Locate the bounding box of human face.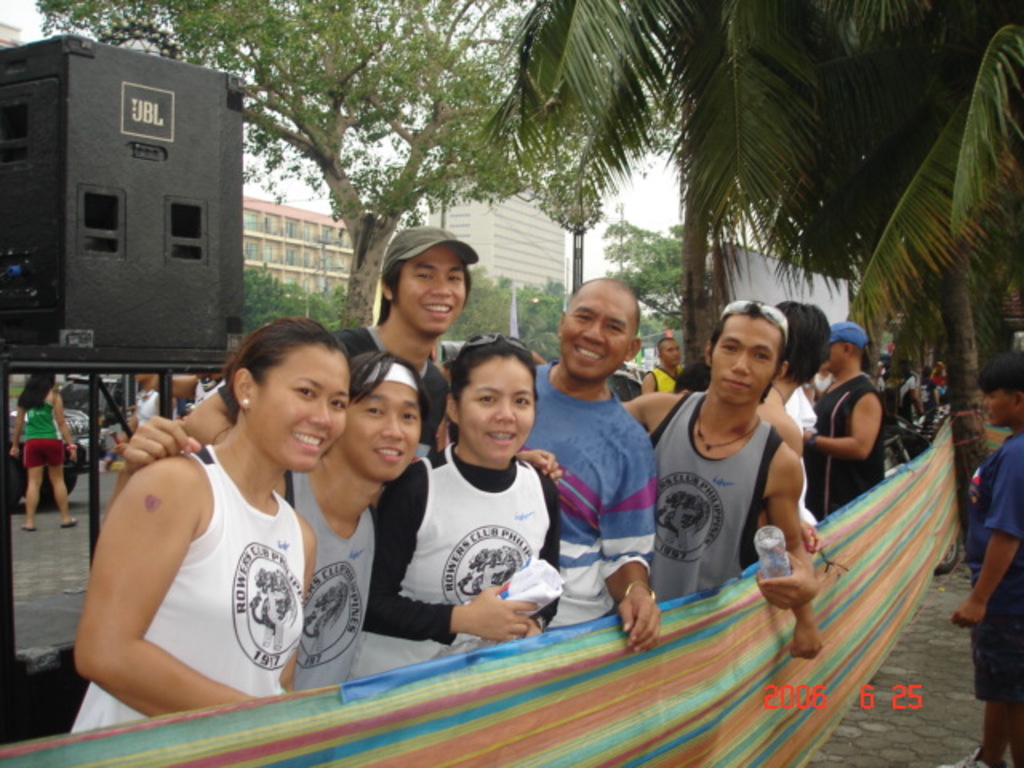
Bounding box: detection(347, 374, 424, 485).
